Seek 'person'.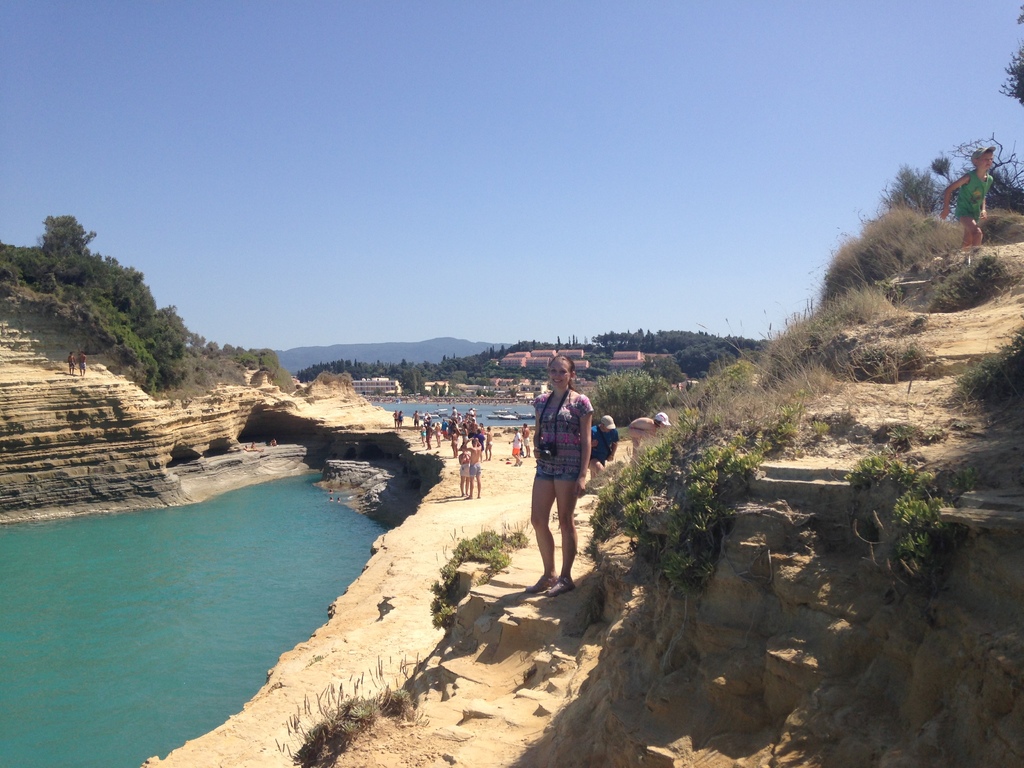
bbox(326, 484, 335, 494).
